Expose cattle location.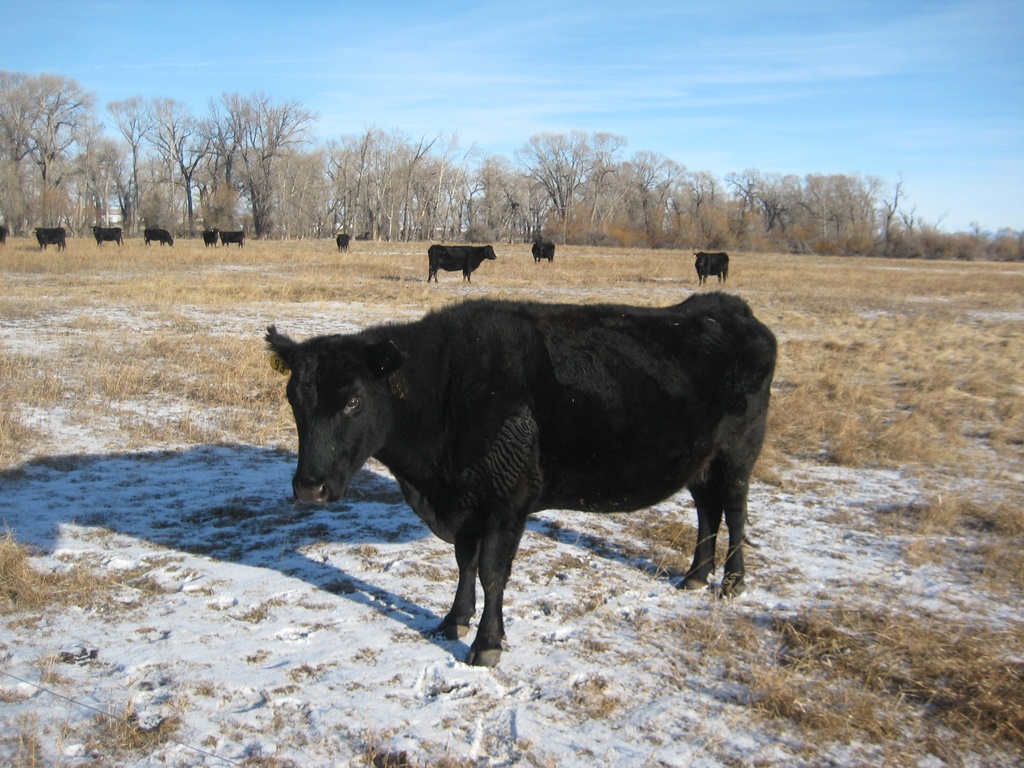
Exposed at 334:233:351:250.
